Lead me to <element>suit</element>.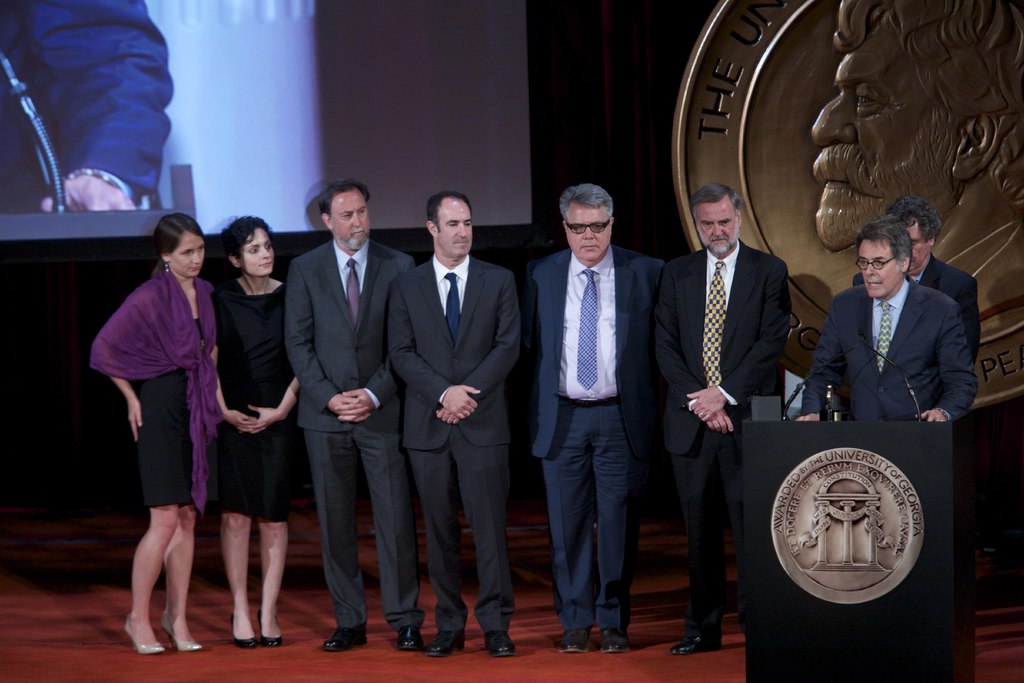
Lead to locate(800, 276, 970, 420).
